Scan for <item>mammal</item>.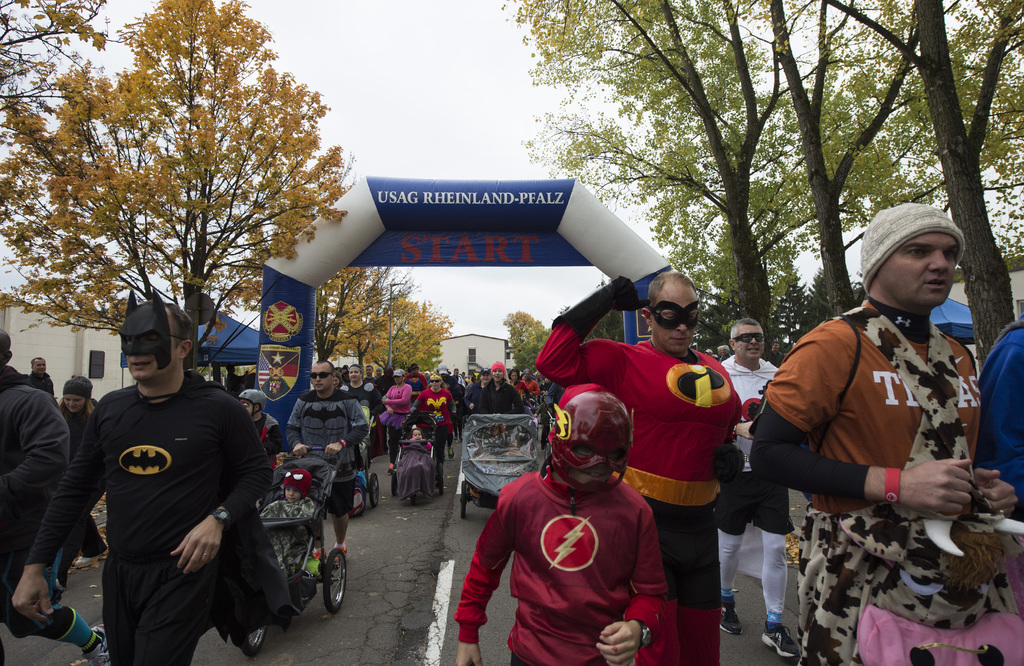
Scan result: <bbox>231, 392, 280, 467</bbox>.
